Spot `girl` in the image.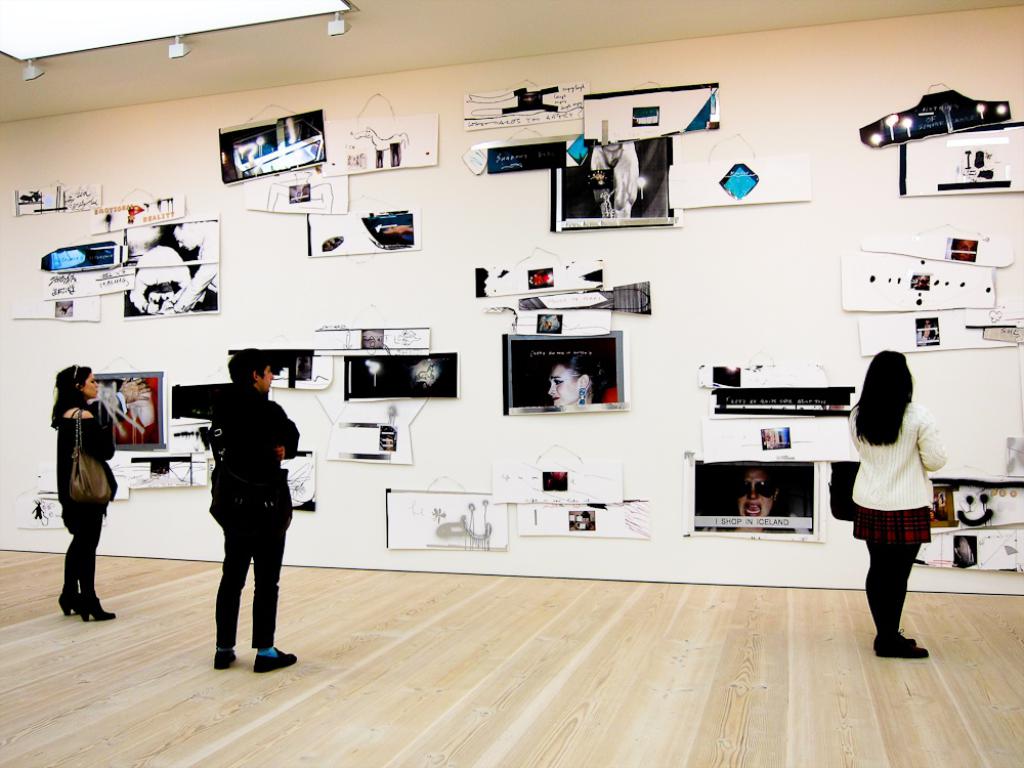
`girl` found at crop(847, 345, 944, 664).
